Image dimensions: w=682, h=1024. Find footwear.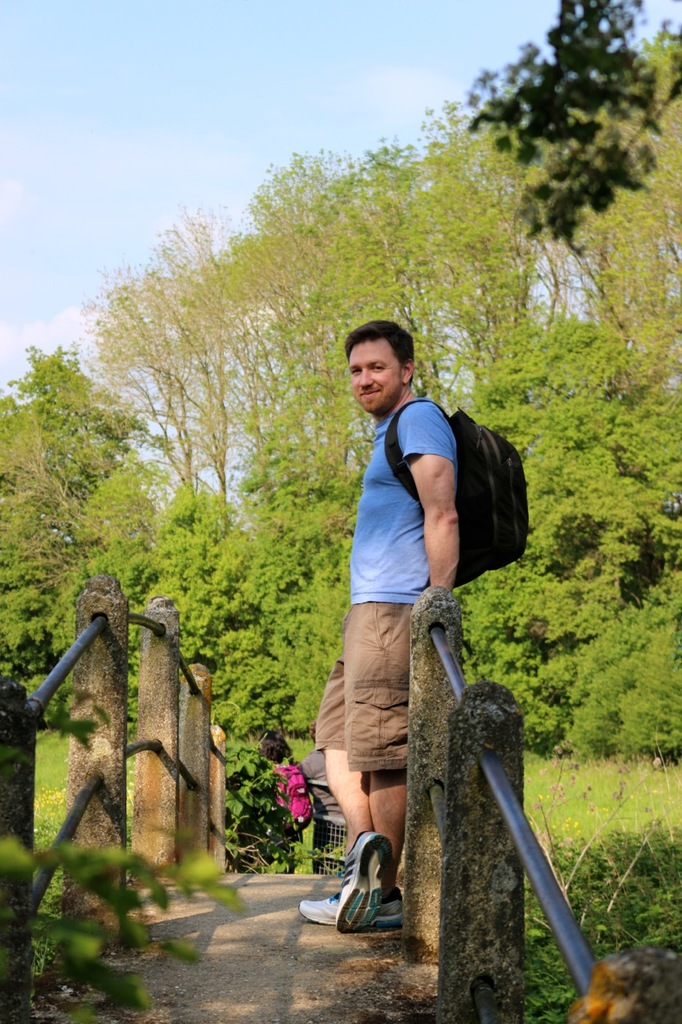
bbox=(335, 828, 395, 935).
